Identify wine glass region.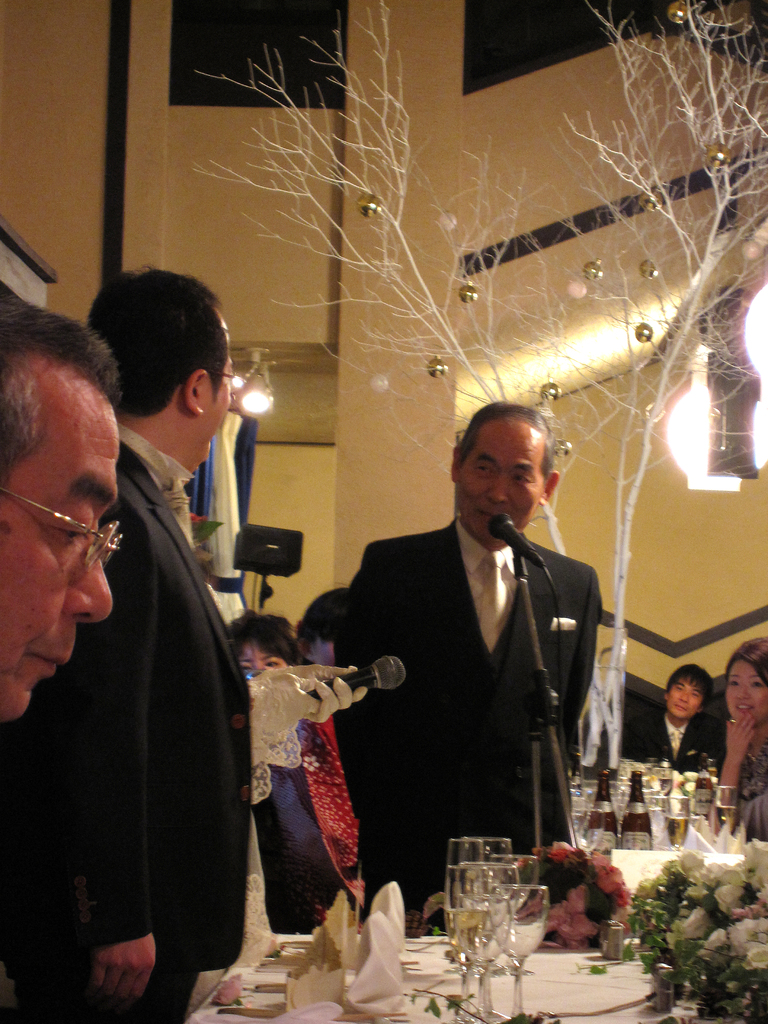
Region: (447, 837, 548, 1023).
